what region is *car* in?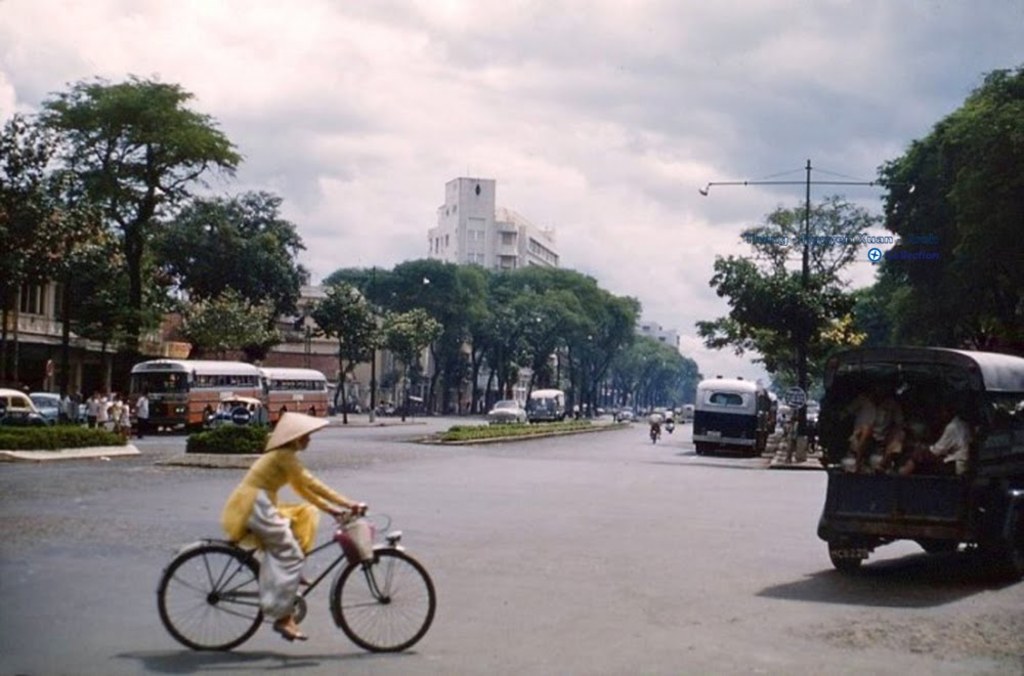
0, 388, 42, 421.
